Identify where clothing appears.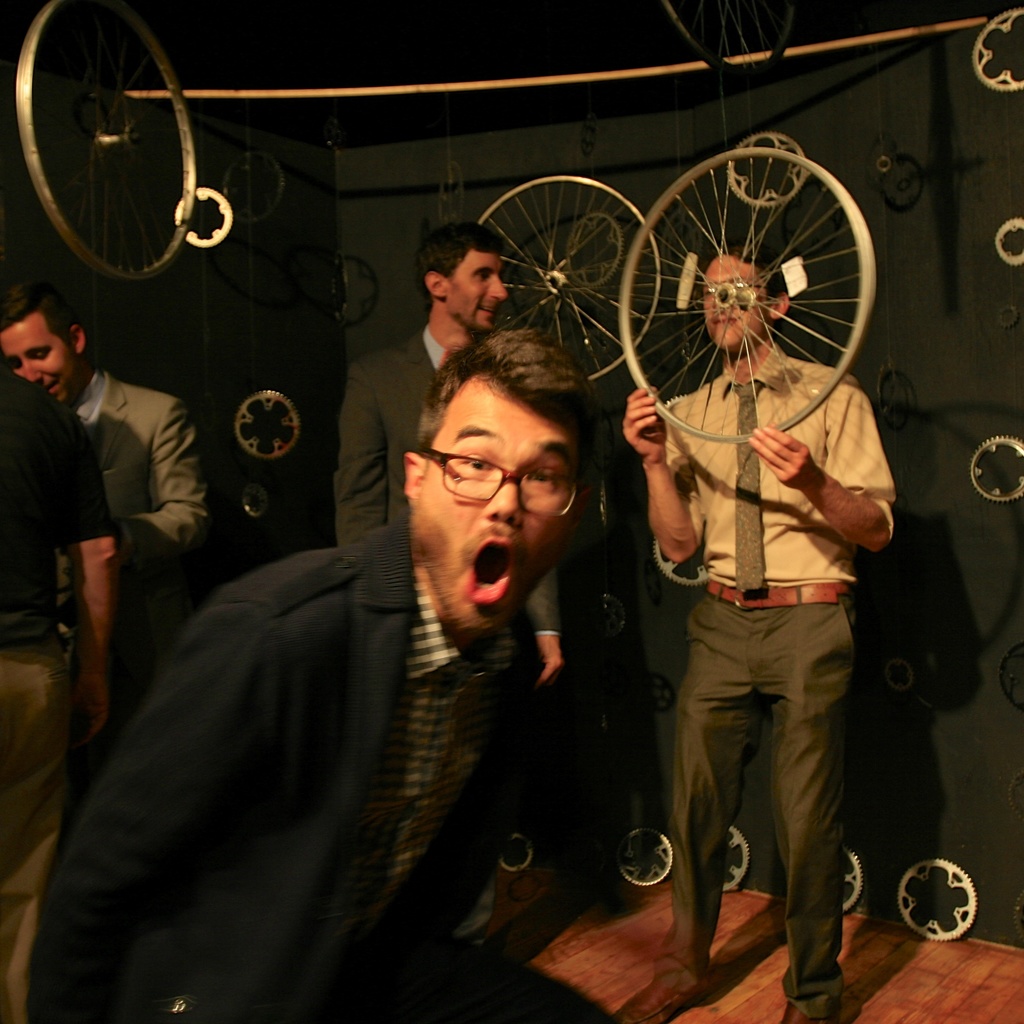
Appears at box(26, 504, 593, 1014).
